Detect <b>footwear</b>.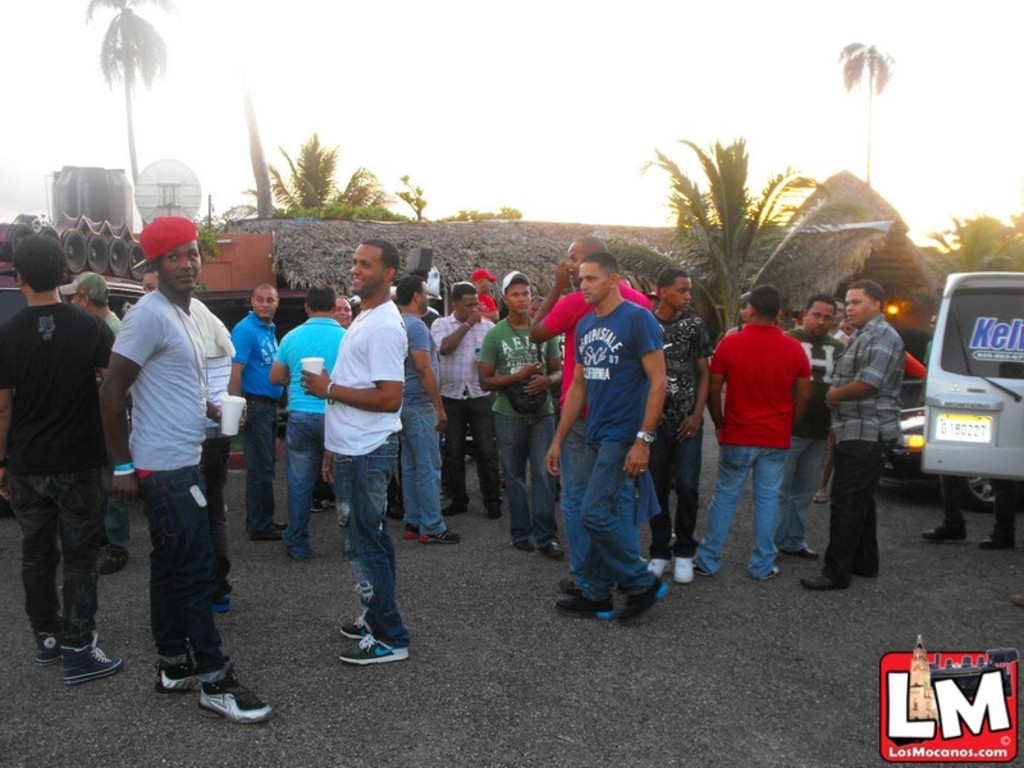
Detected at x1=621 y1=576 x2=671 y2=622.
